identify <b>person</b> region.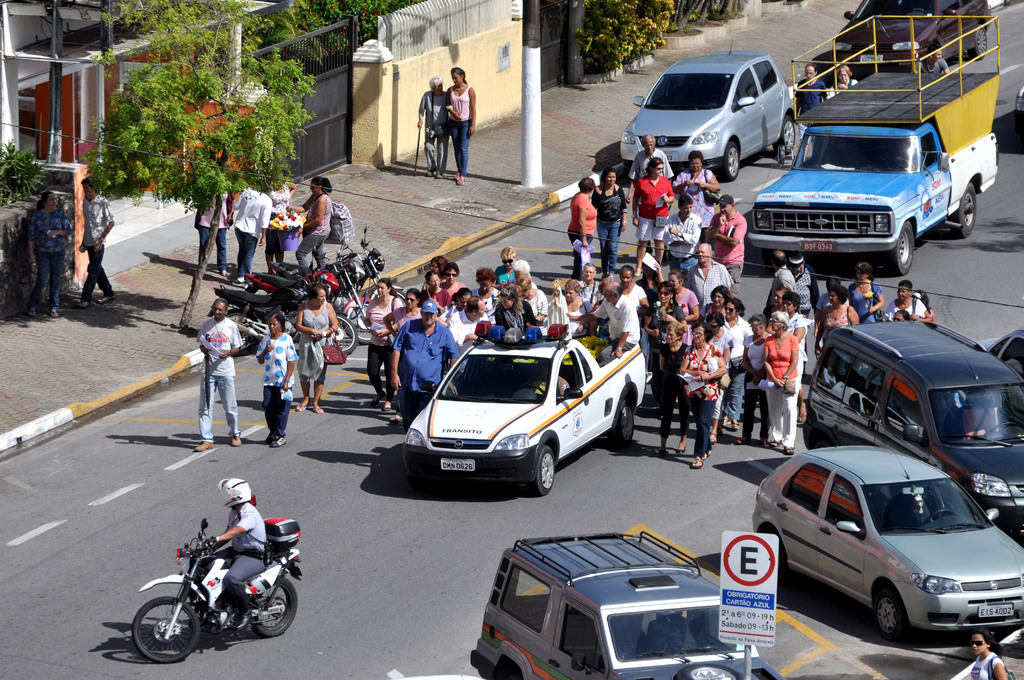
Region: (442, 63, 472, 184).
